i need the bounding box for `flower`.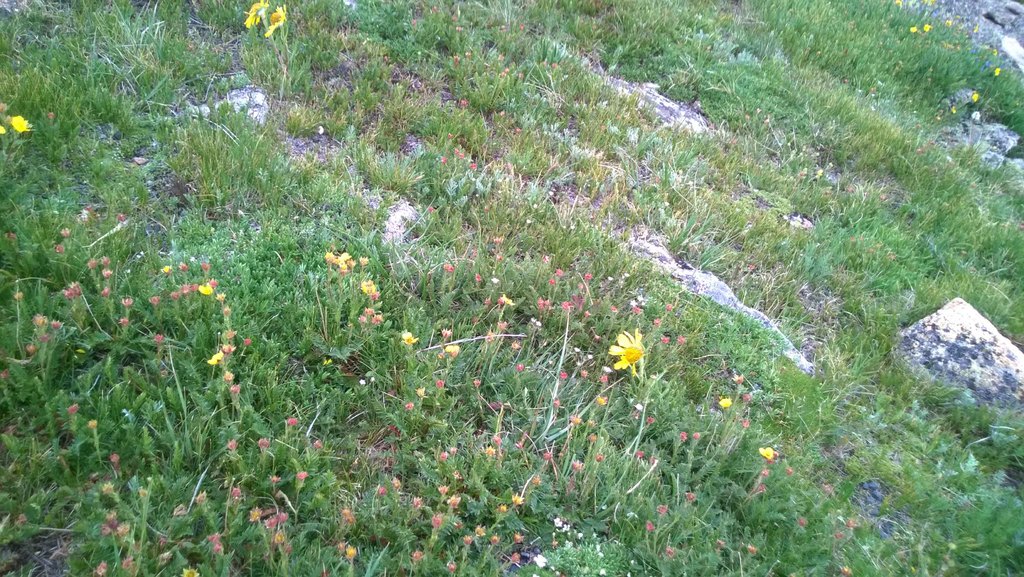
Here it is: {"left": 209, "top": 344, "right": 228, "bottom": 365}.
